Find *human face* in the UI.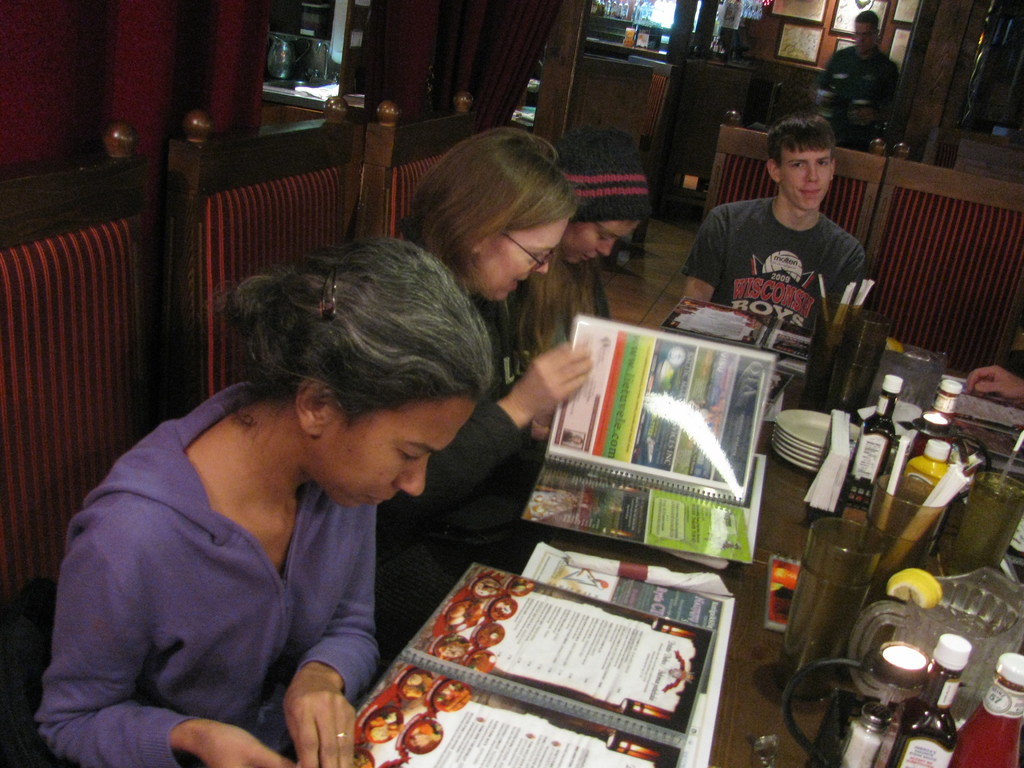
UI element at (x1=564, y1=216, x2=640, y2=267).
